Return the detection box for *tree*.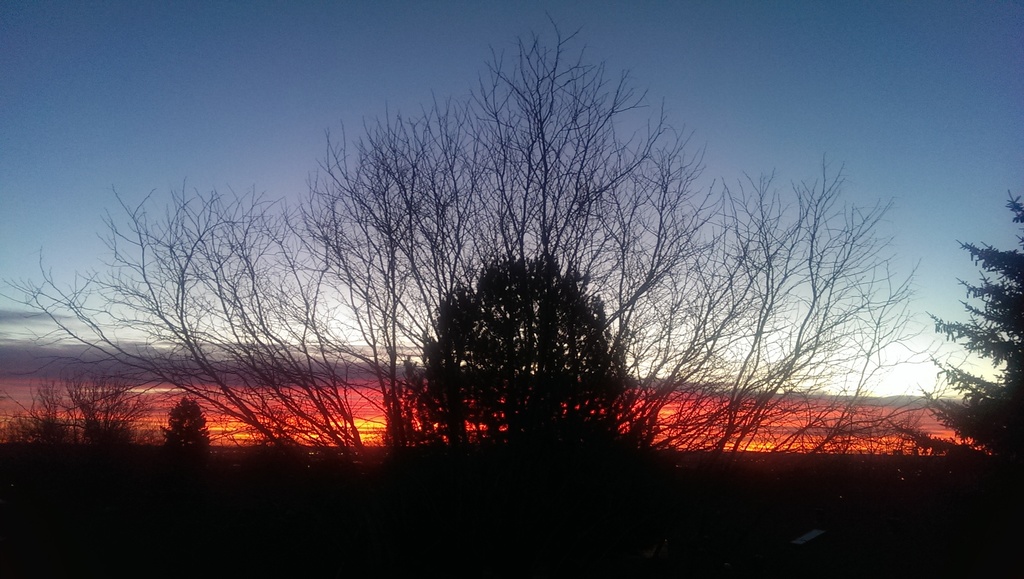
[x1=886, y1=181, x2=1023, y2=464].
